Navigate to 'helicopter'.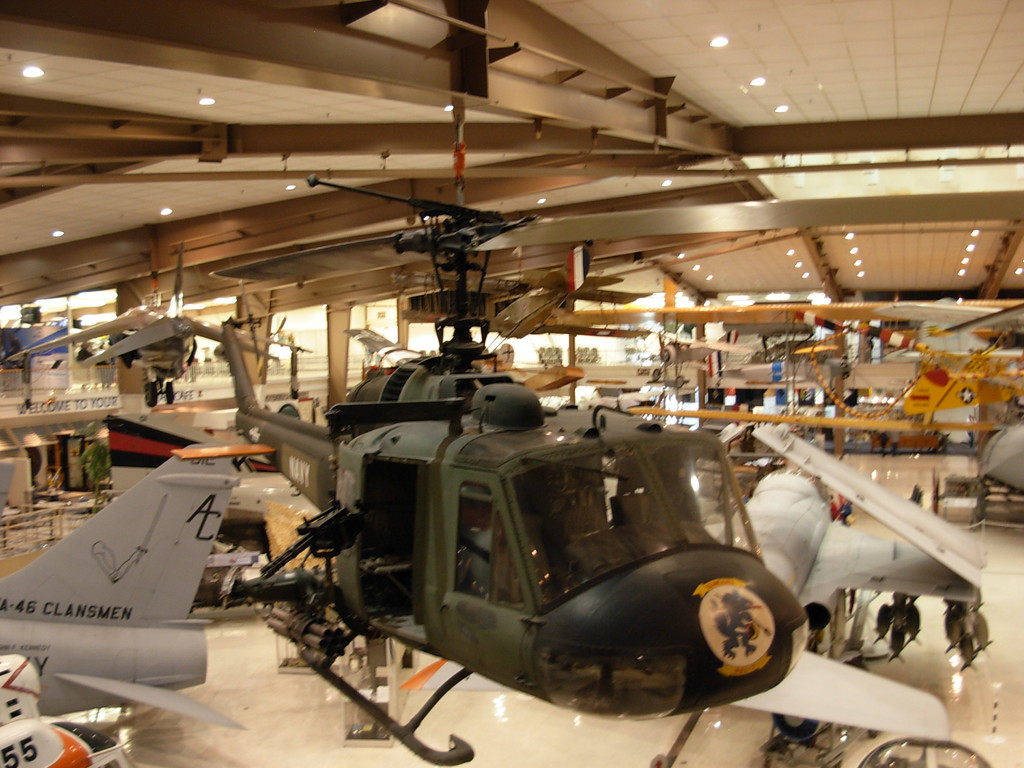
Navigation target: box=[251, 228, 748, 730].
